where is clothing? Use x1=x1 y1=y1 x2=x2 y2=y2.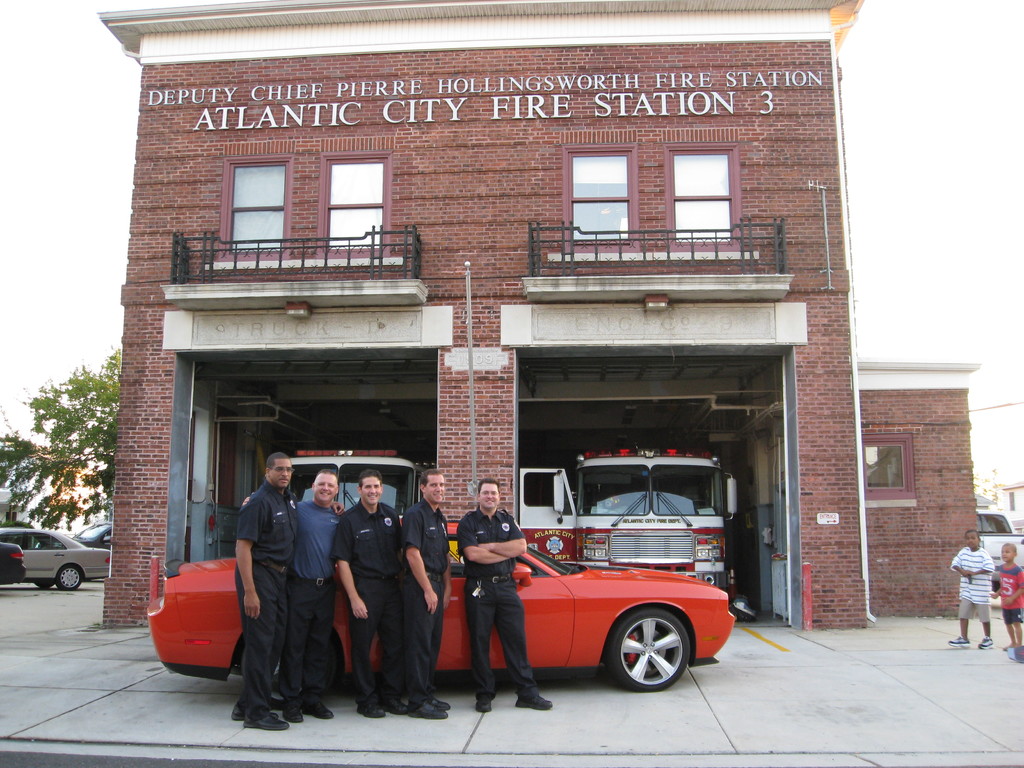
x1=283 y1=495 x2=346 y2=696.
